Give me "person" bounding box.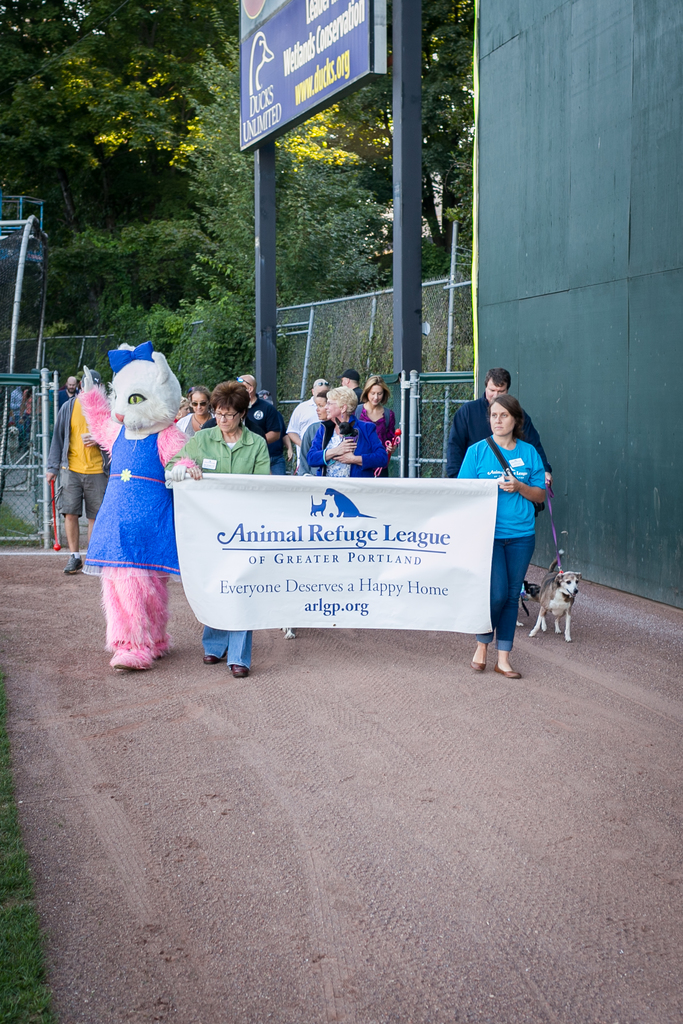
(left=469, top=365, right=560, bottom=682).
